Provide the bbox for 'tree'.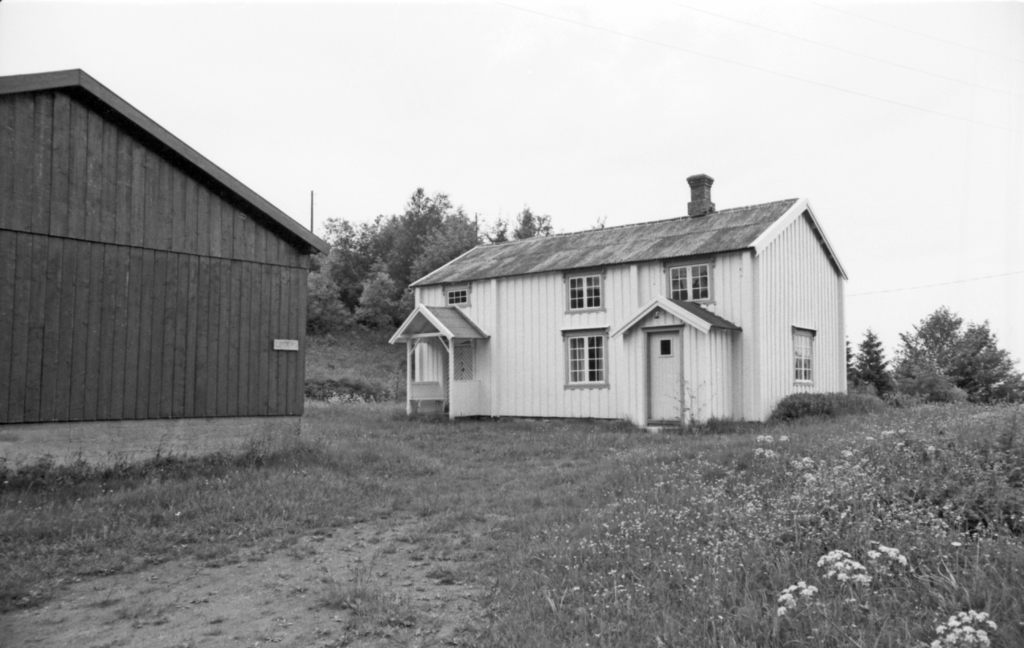
{"left": 896, "top": 302, "right": 1023, "bottom": 400}.
